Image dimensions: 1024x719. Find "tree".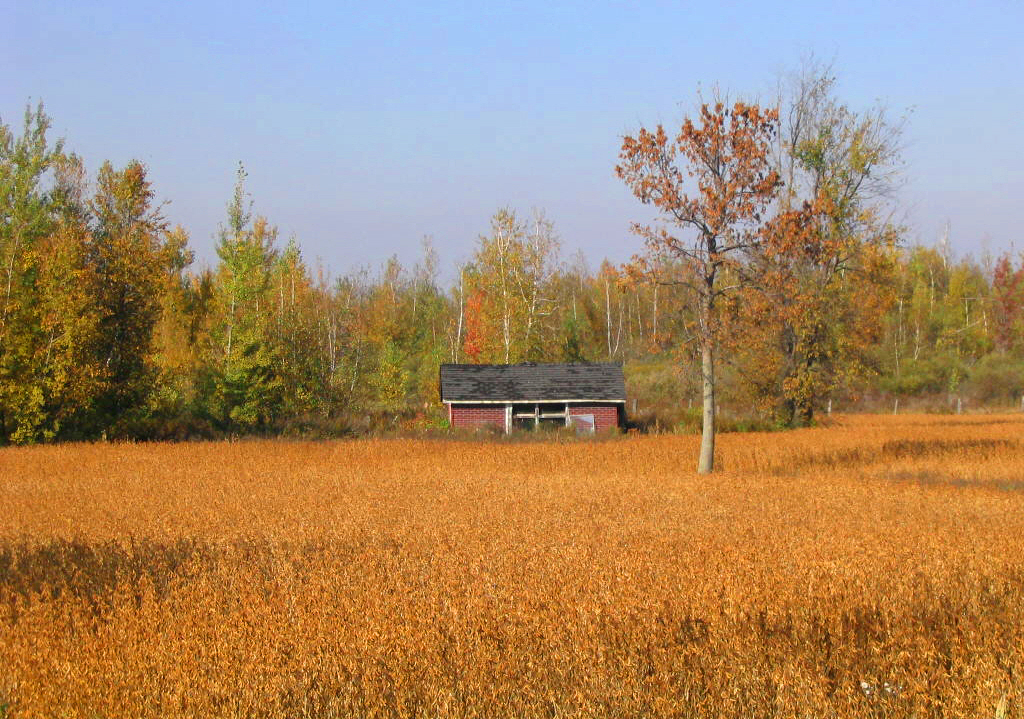
rect(712, 51, 911, 441).
